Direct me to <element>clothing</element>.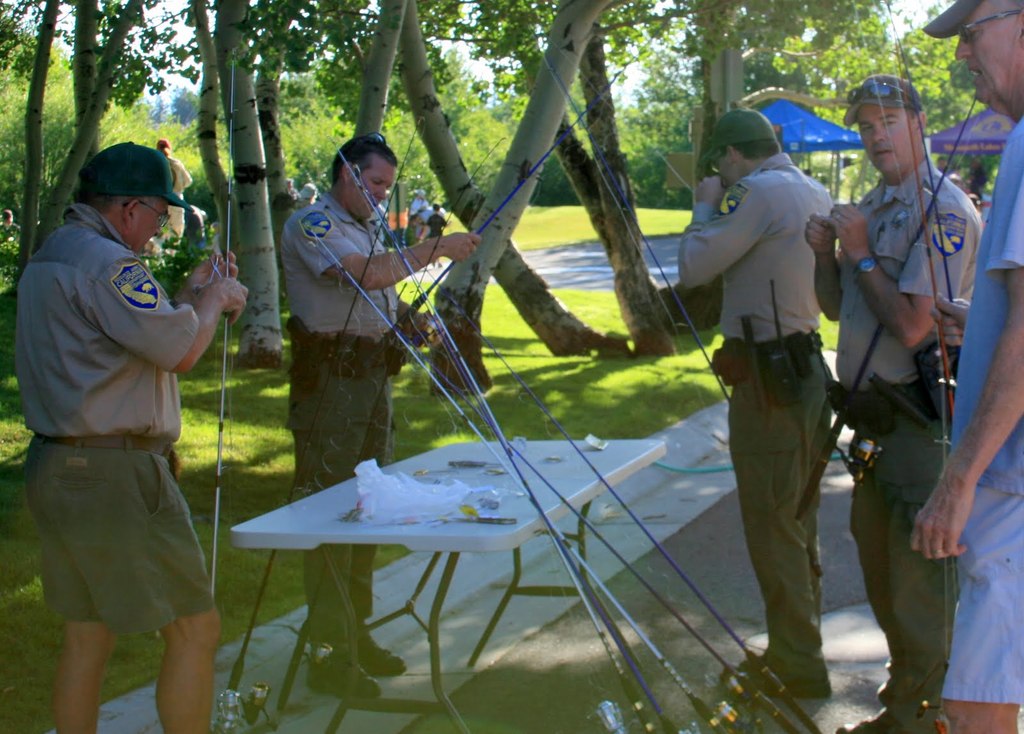
Direction: 842 144 989 715.
